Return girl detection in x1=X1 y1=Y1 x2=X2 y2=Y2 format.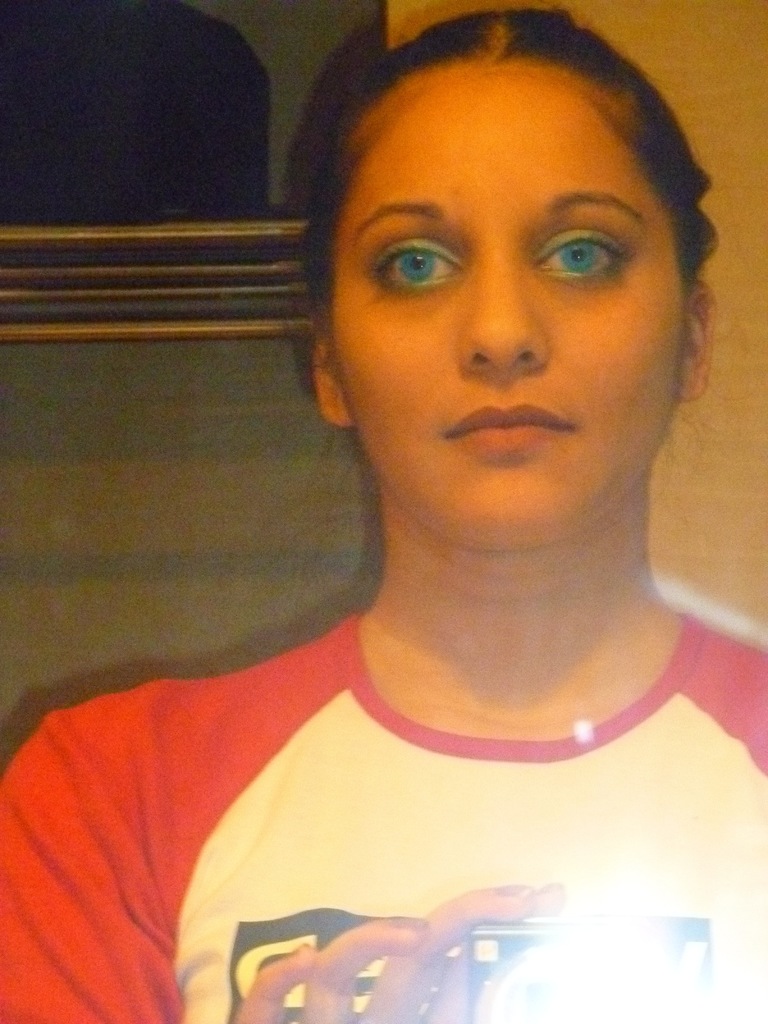
x1=0 y1=0 x2=767 y2=1018.
